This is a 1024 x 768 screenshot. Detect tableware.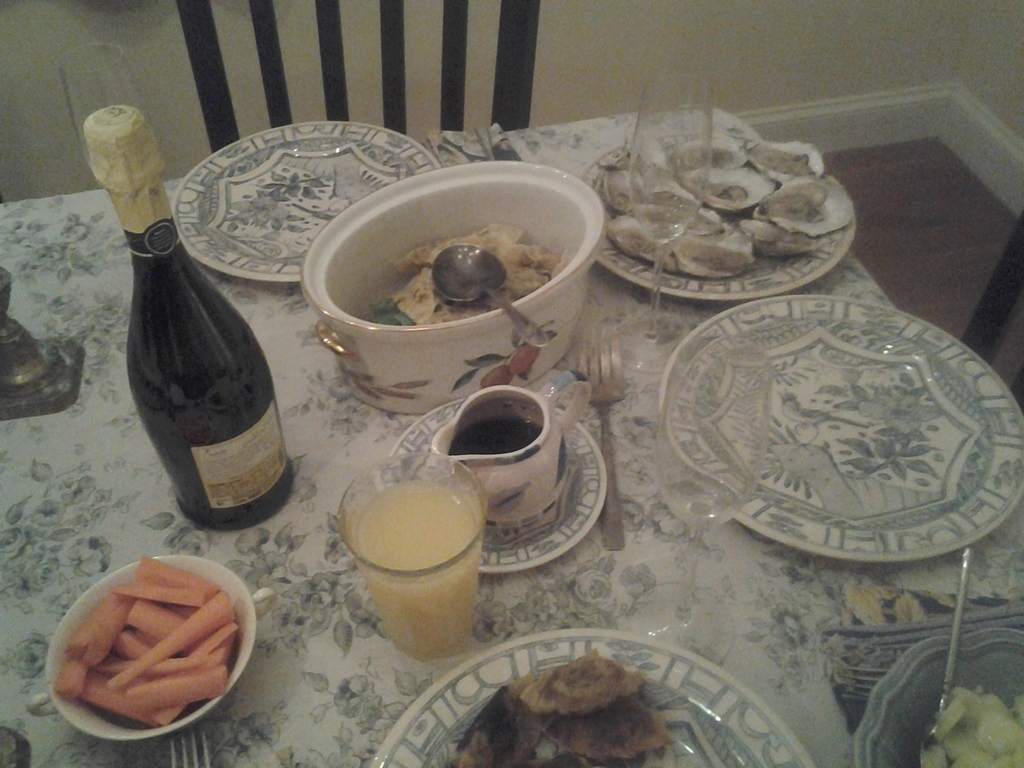
(621, 71, 715, 378).
